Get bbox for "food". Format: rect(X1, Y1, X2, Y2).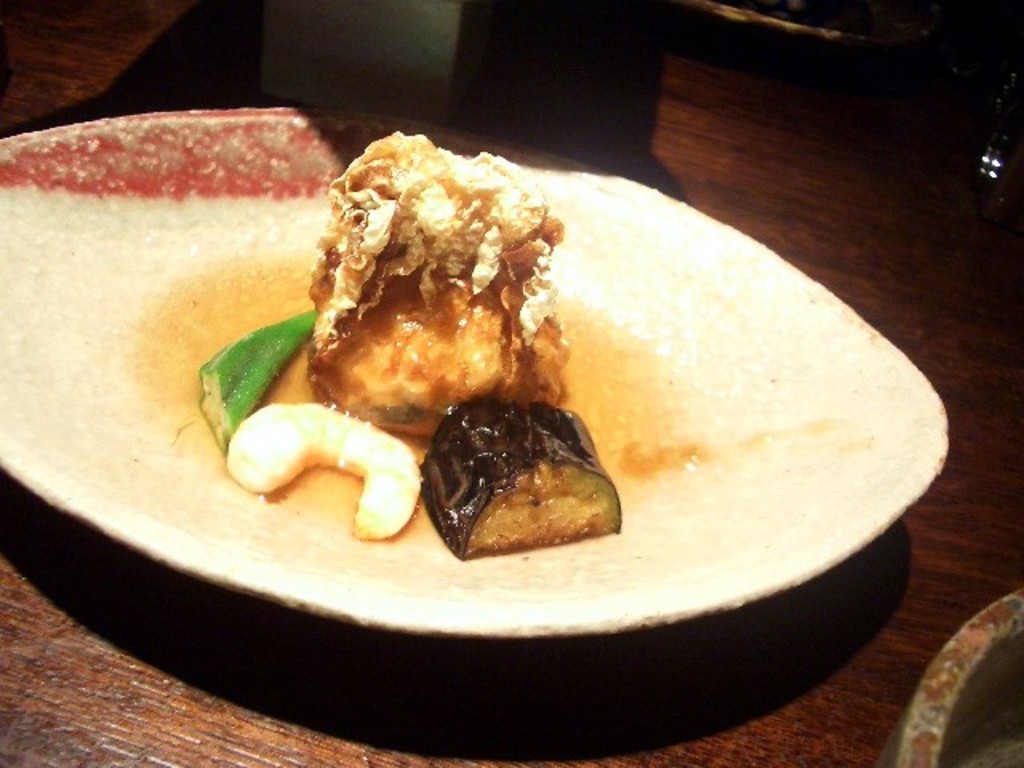
rect(422, 395, 621, 558).
